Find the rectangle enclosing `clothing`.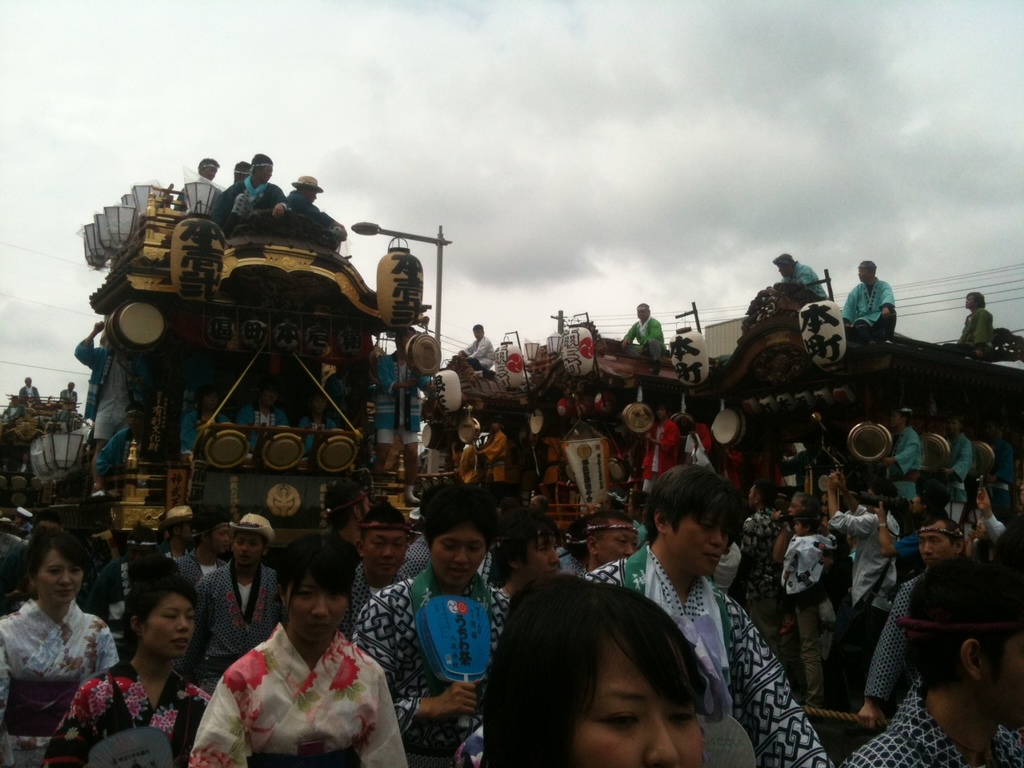
bbox=(776, 258, 830, 302).
